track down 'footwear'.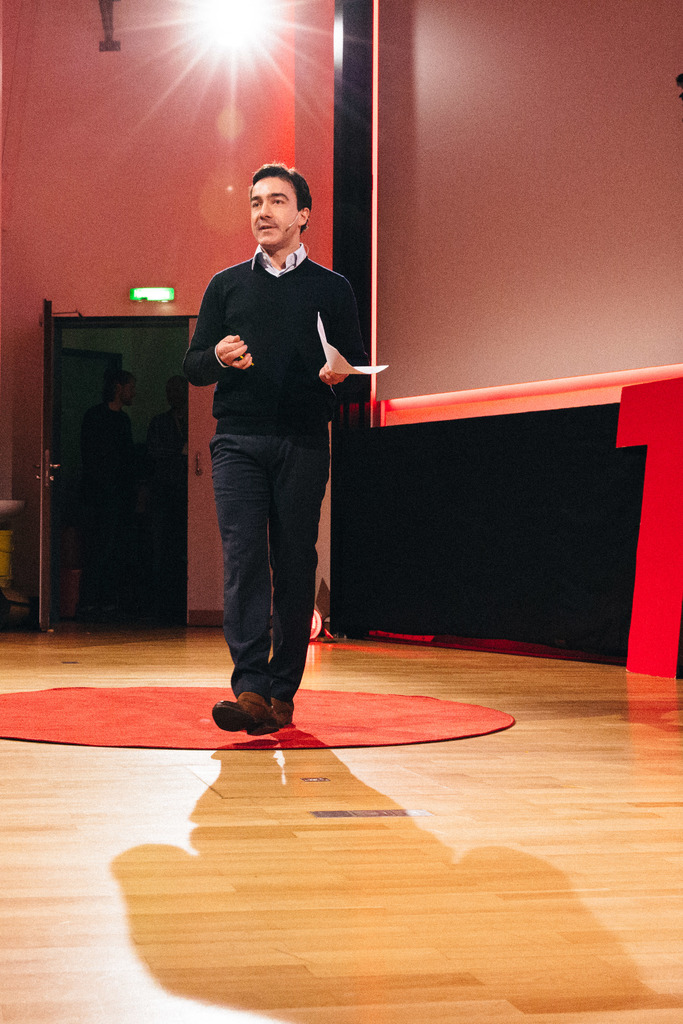
Tracked to Rect(249, 698, 294, 739).
